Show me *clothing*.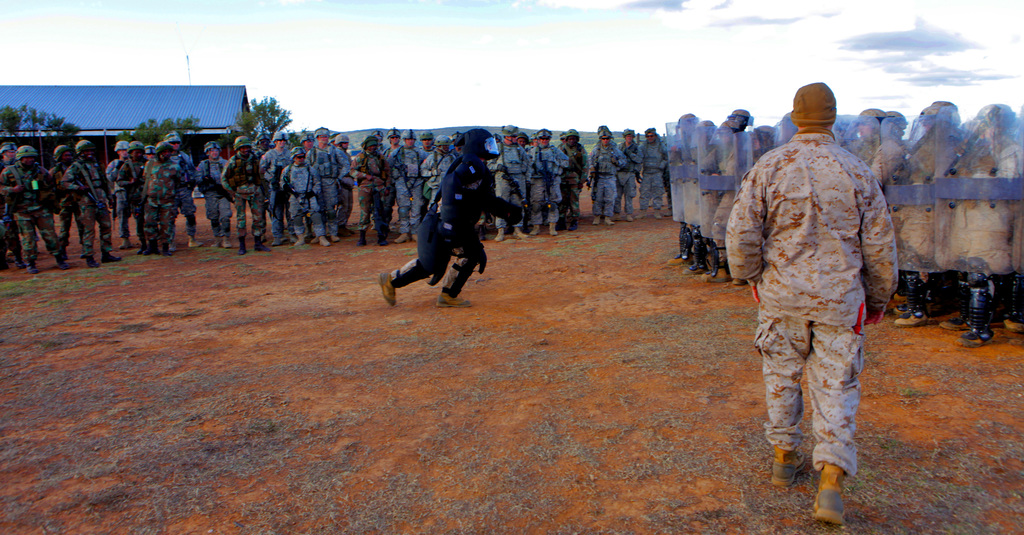
*clothing* is here: box=[145, 158, 181, 246].
